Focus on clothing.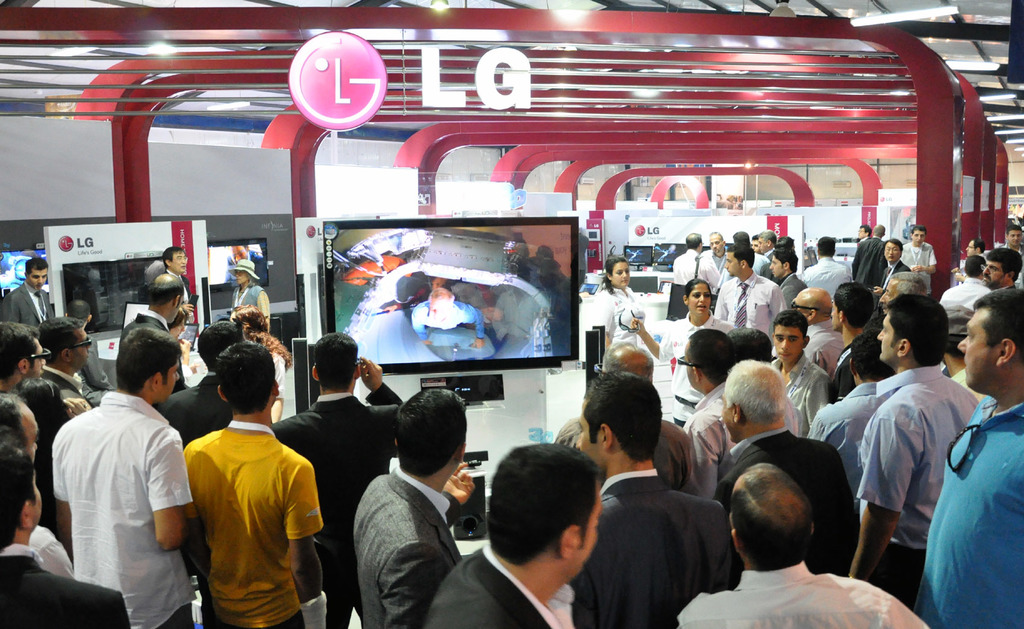
Focused at crop(49, 358, 90, 412).
